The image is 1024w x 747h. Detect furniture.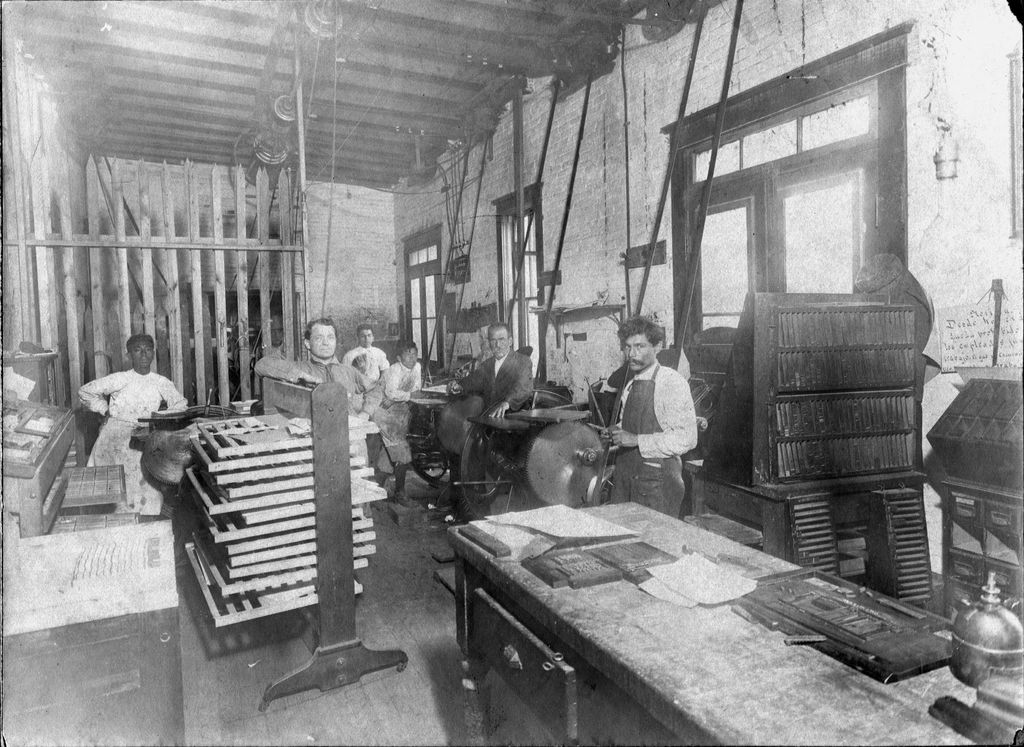
Detection: pyautogui.locateOnScreen(0, 404, 74, 535).
